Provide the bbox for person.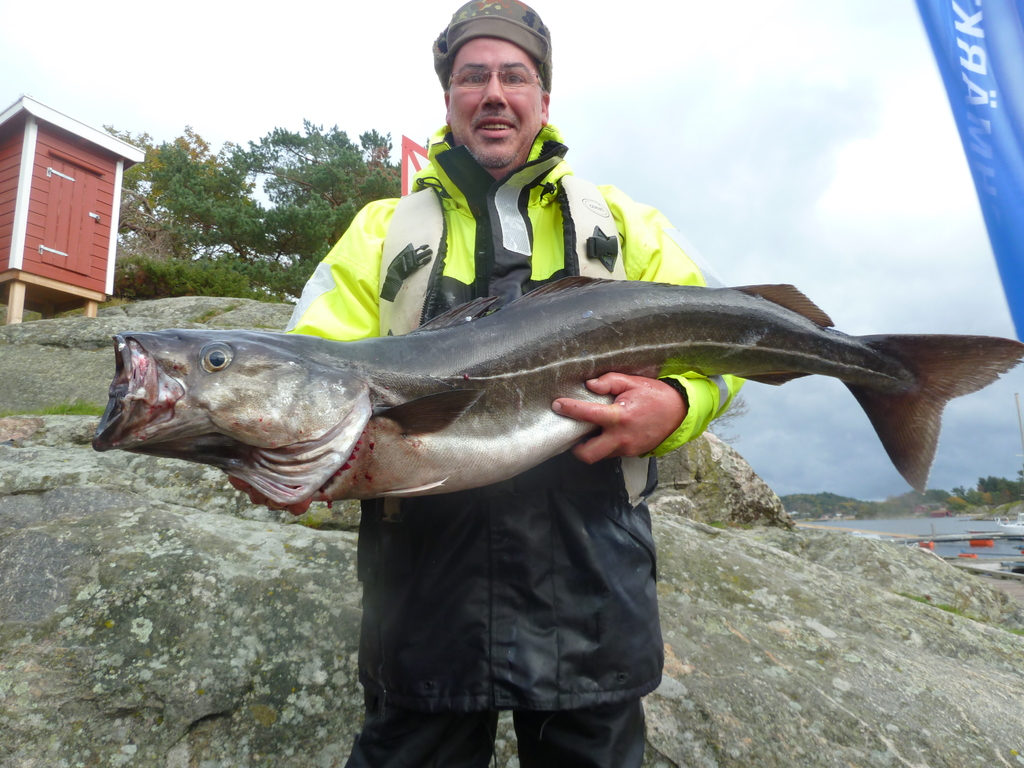
<bbox>228, 0, 745, 767</bbox>.
